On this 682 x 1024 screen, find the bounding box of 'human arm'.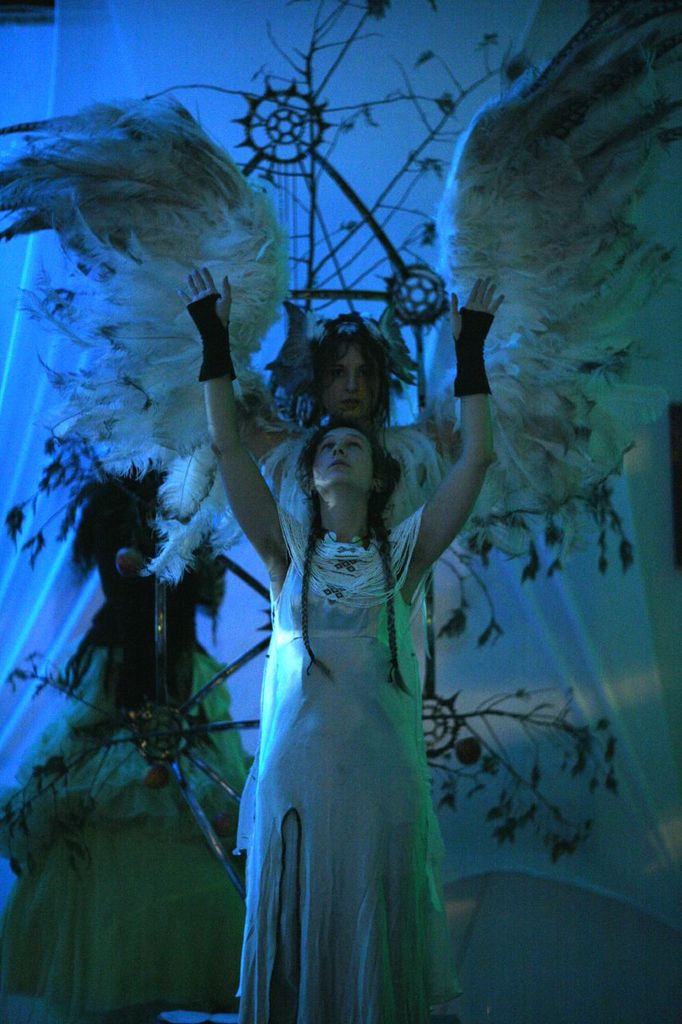
Bounding box: detection(403, 364, 520, 595).
